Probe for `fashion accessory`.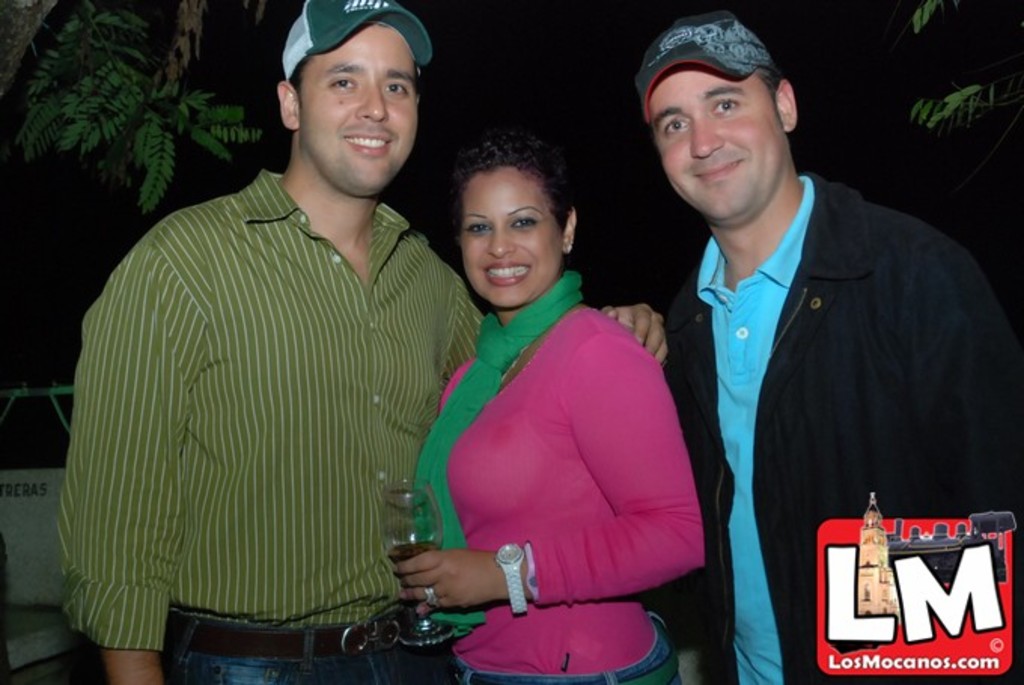
Probe result: bbox(160, 610, 411, 658).
